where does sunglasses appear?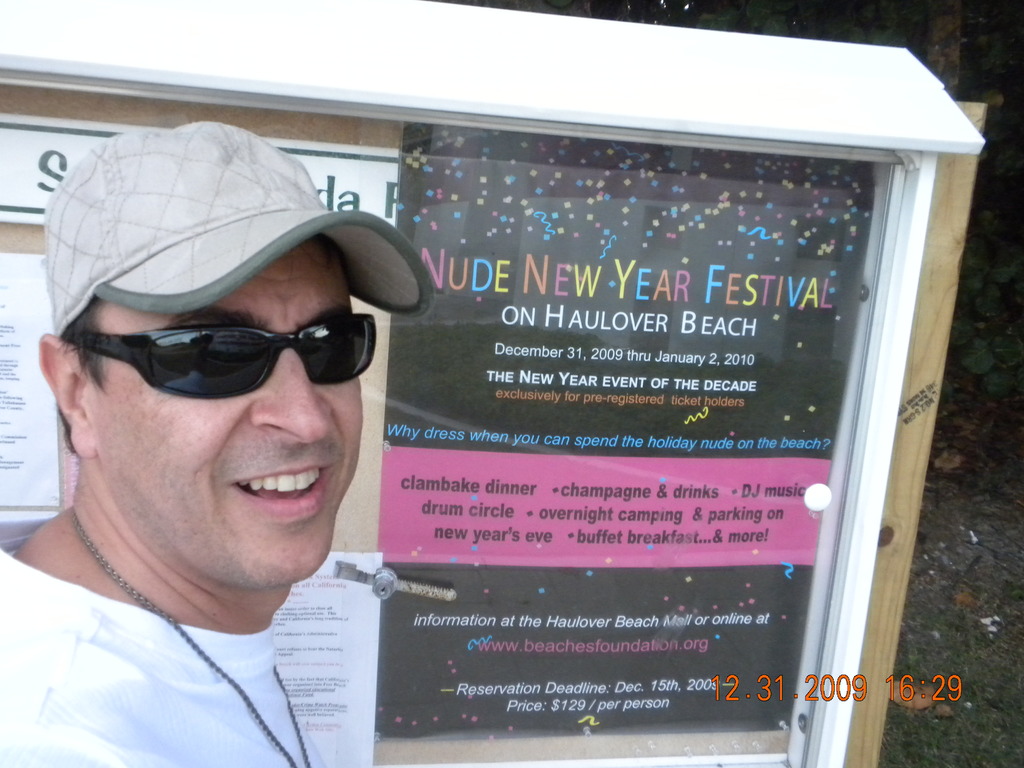
Appears at box=[70, 311, 376, 403].
